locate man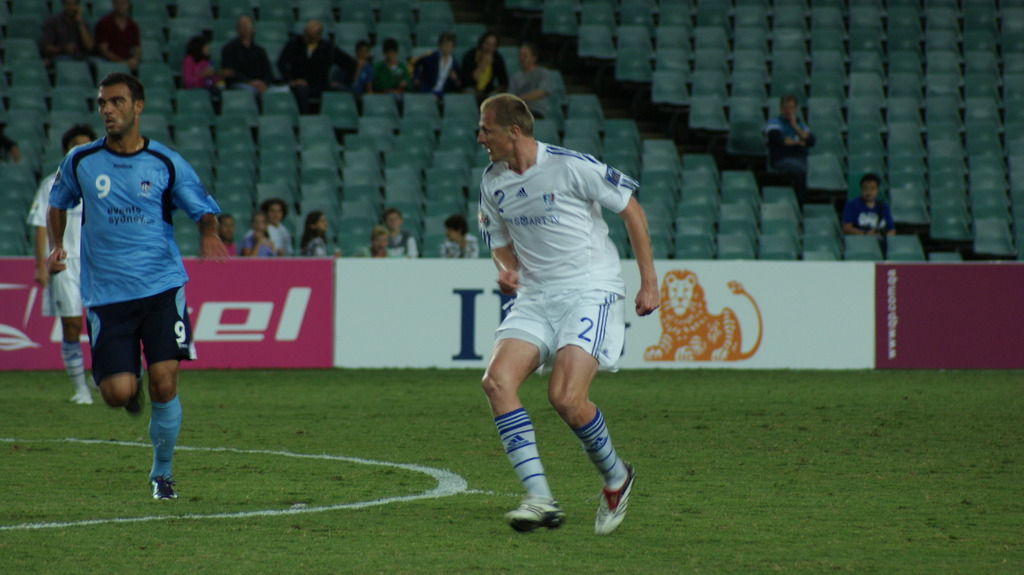
<box>771,89,816,185</box>
